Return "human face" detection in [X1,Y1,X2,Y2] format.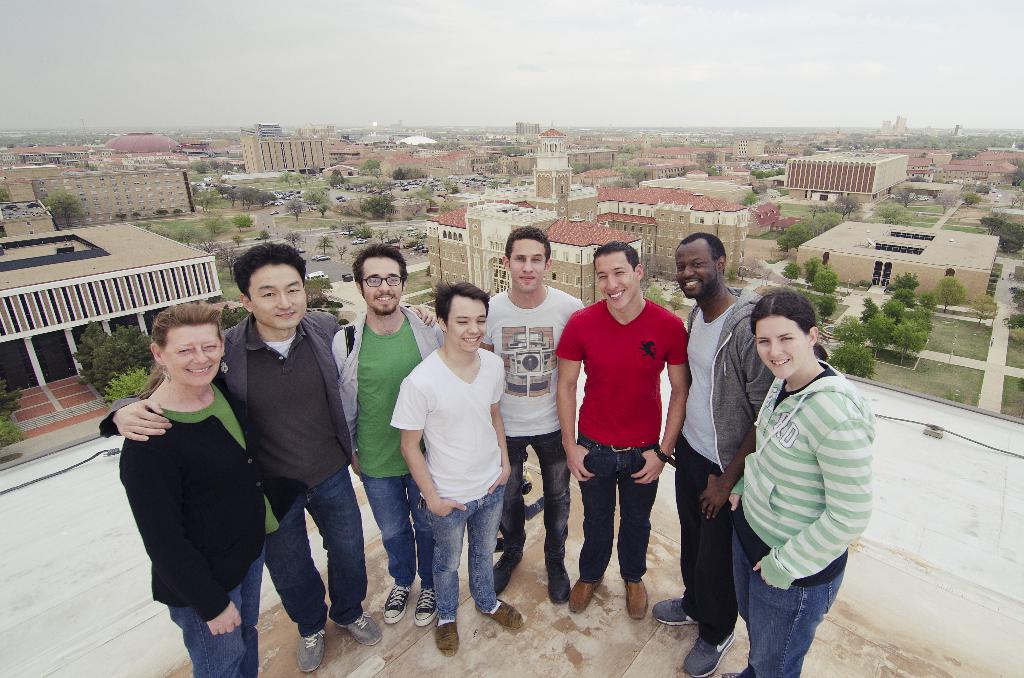
[445,296,486,354].
